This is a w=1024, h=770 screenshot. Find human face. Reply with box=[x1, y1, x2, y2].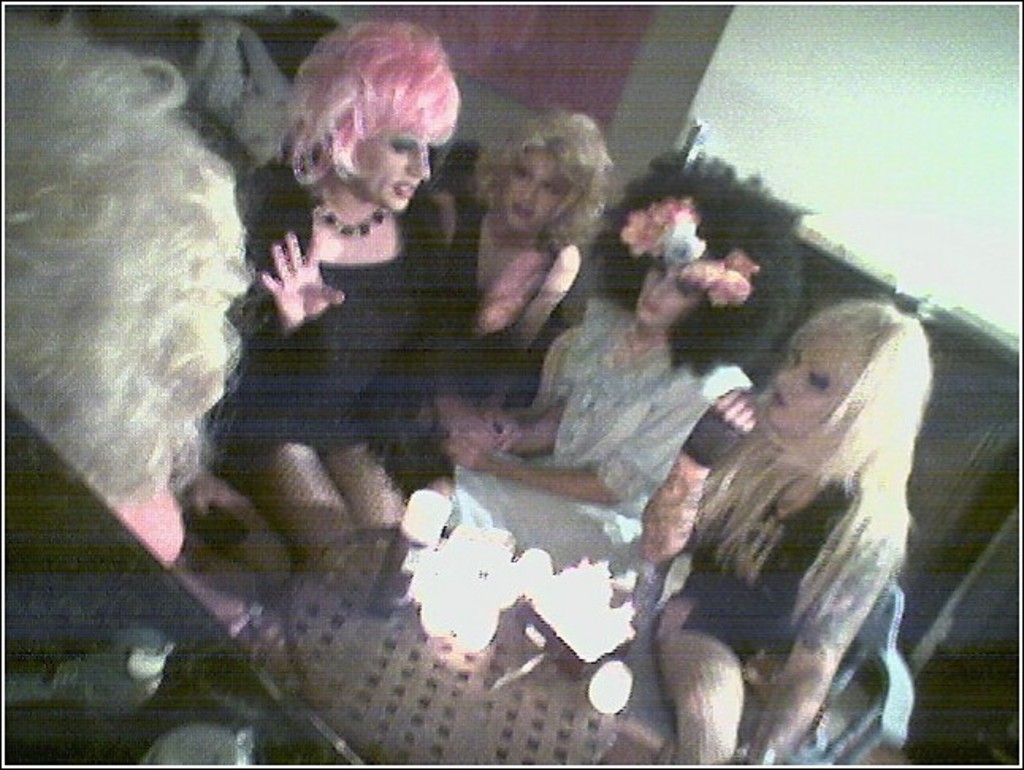
box=[502, 151, 571, 233].
